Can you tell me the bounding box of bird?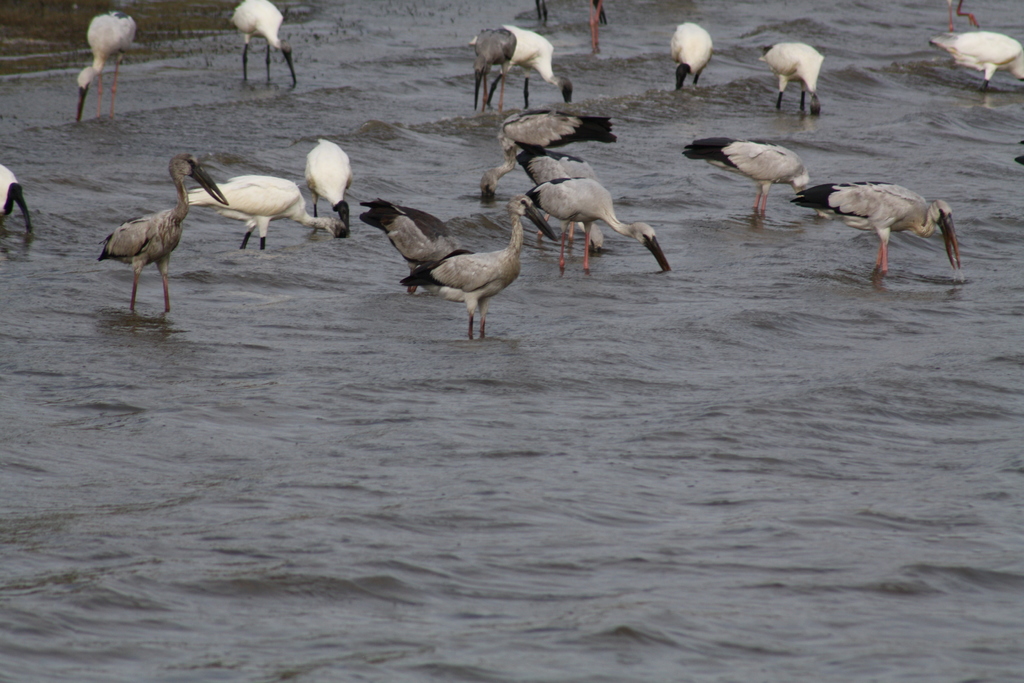
(x1=508, y1=142, x2=596, y2=261).
